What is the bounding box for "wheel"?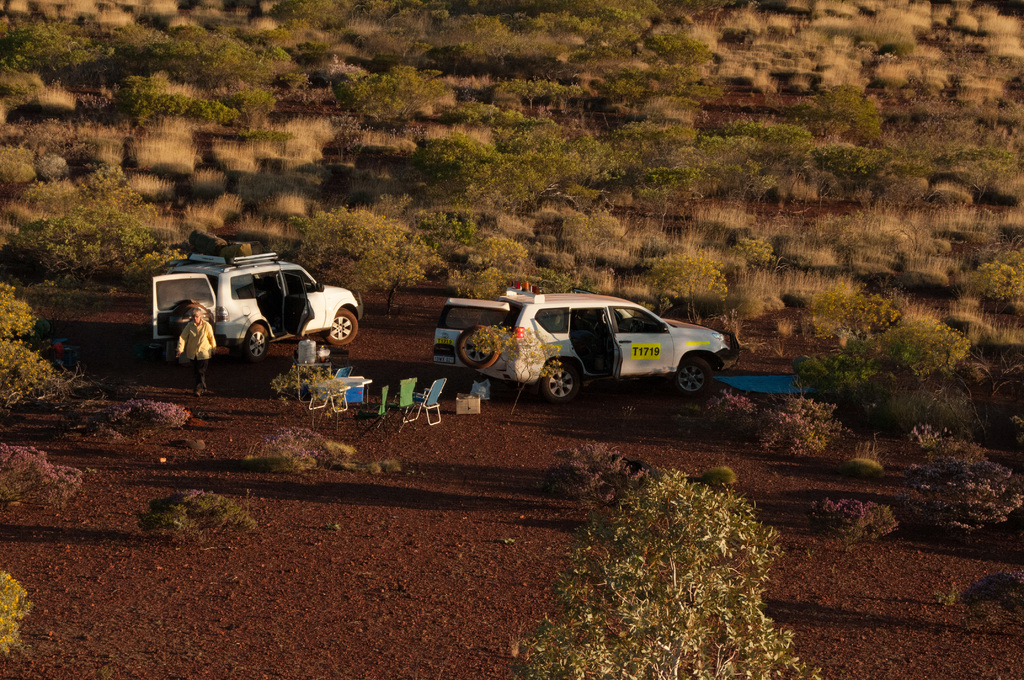
<box>319,303,356,346</box>.
